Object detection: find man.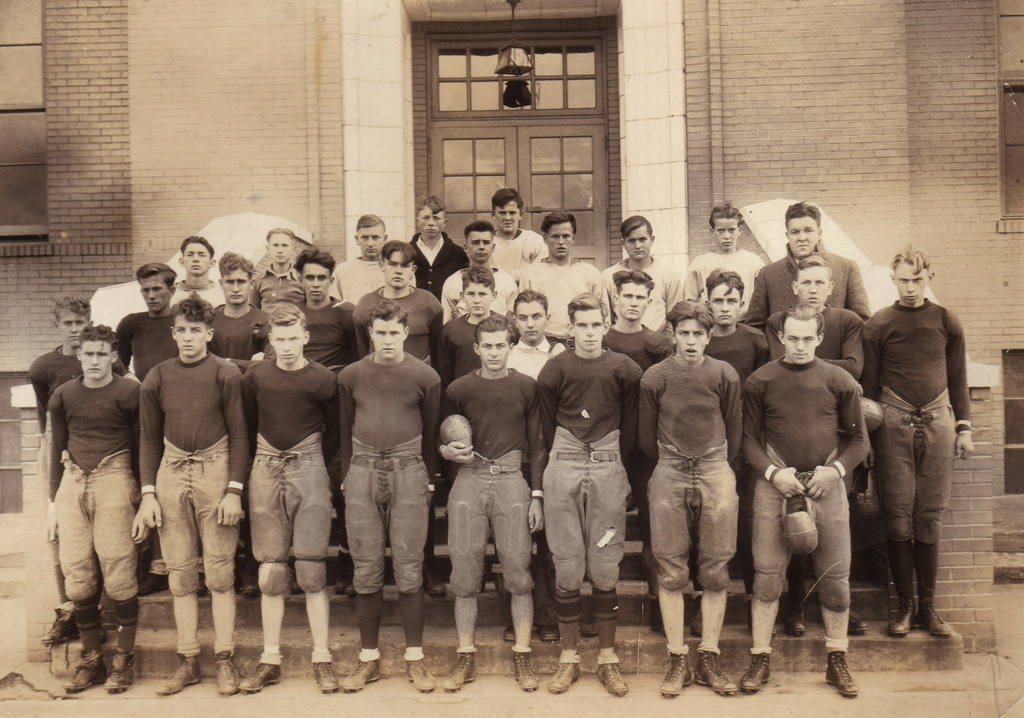
bbox(864, 243, 977, 637).
